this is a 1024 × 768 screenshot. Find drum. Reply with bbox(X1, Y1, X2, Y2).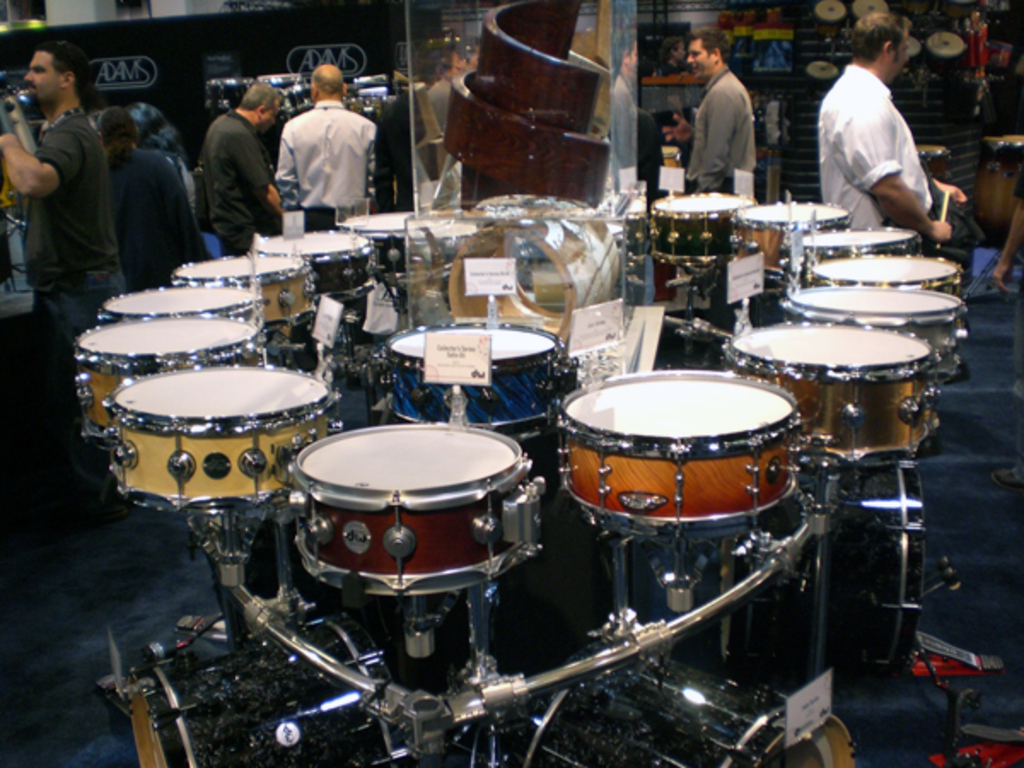
bbox(816, 2, 848, 36).
